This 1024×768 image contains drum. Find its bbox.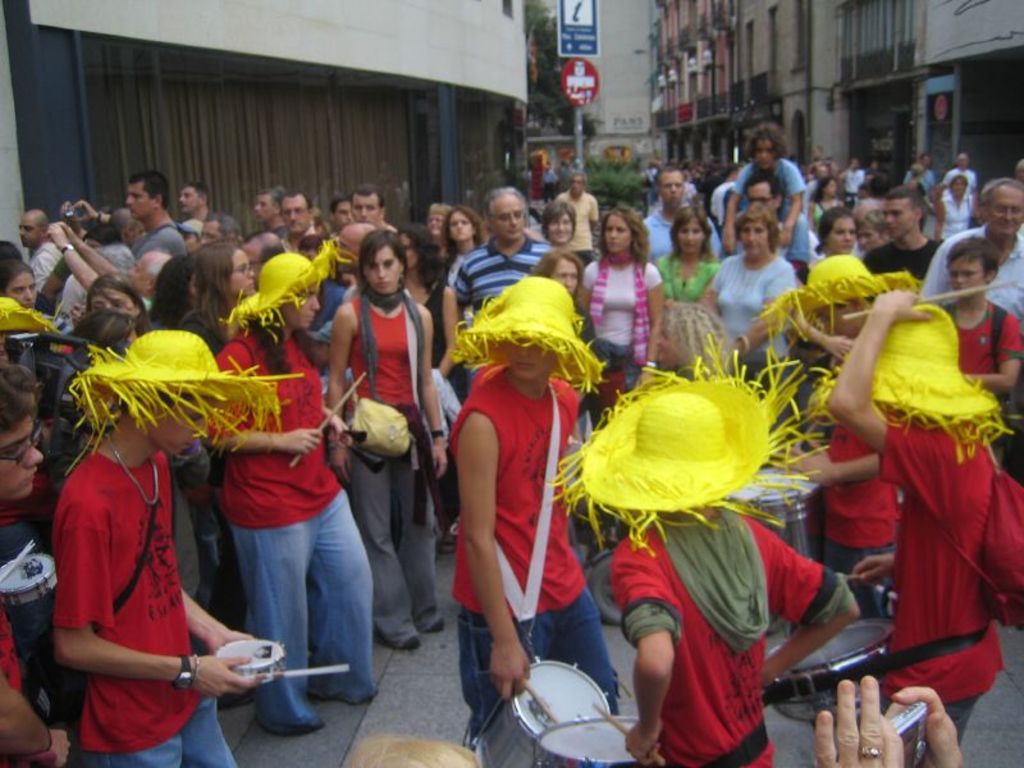
crop(486, 660, 621, 740).
